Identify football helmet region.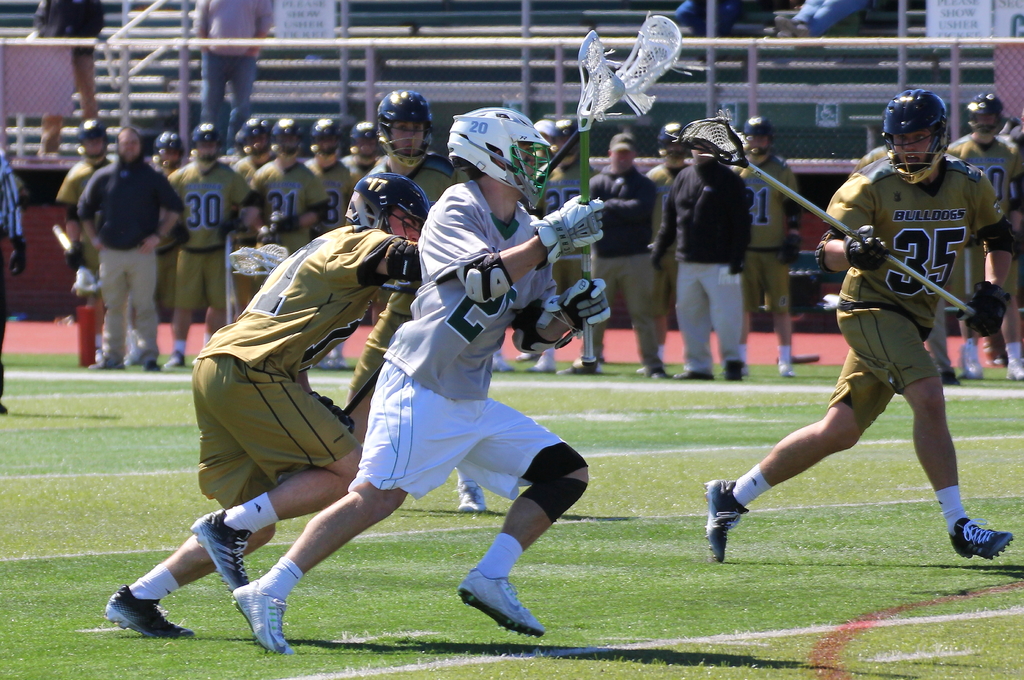
Region: x1=244, y1=118, x2=273, y2=154.
